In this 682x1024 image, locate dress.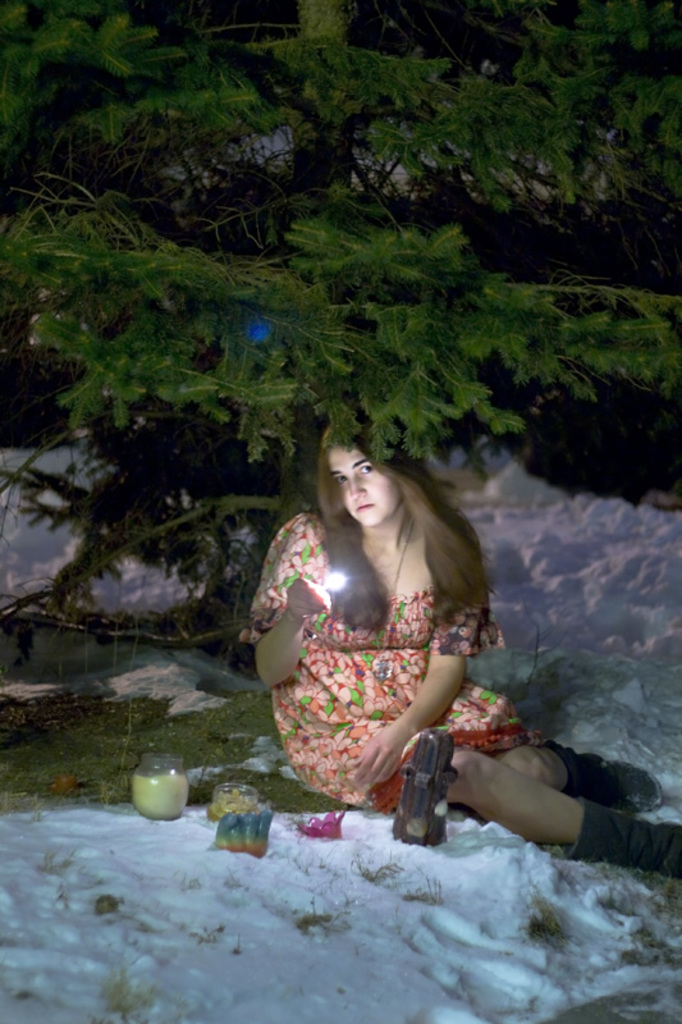
Bounding box: 243,504,537,806.
